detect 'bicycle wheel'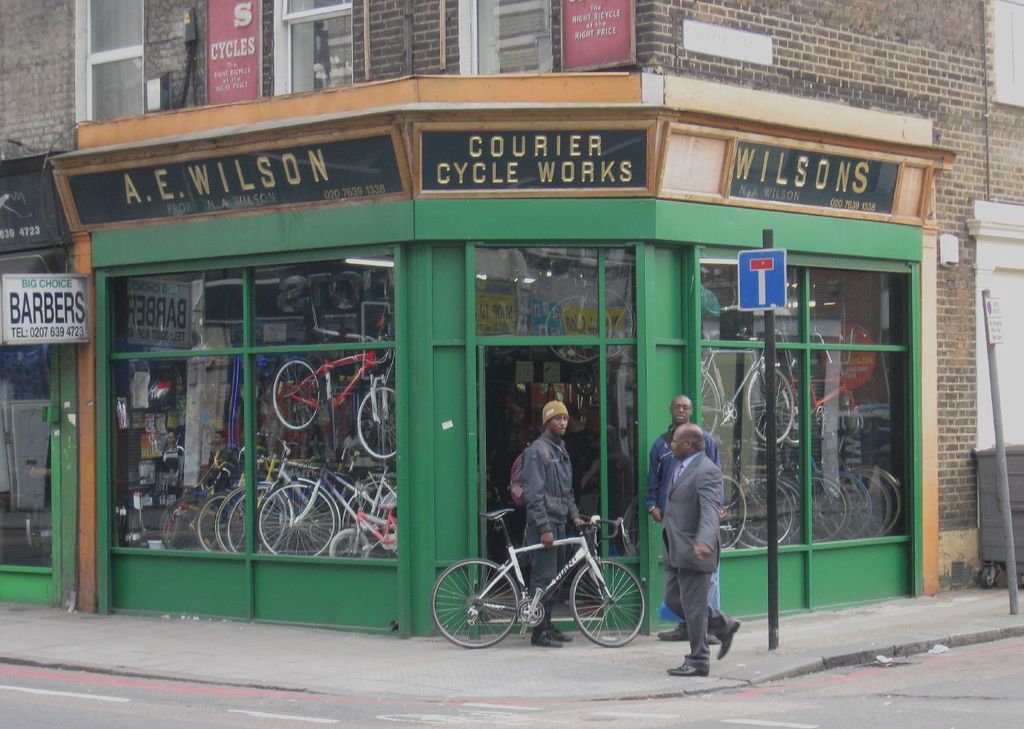
353, 384, 405, 459
